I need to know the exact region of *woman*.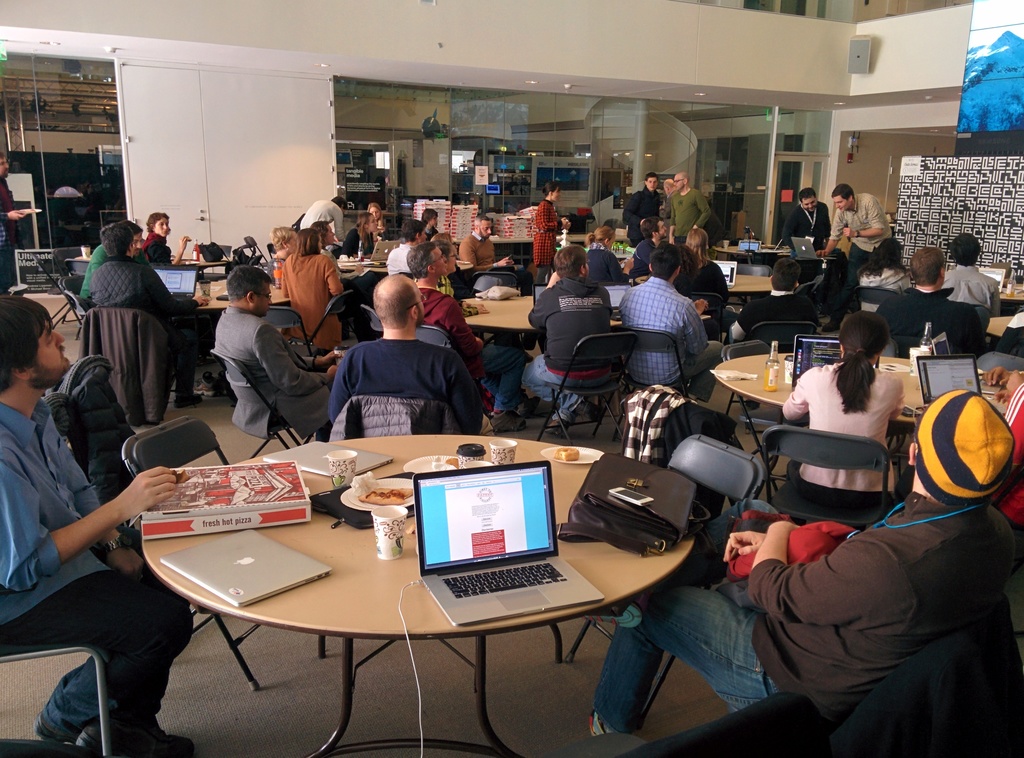
Region: 280/225/349/350.
